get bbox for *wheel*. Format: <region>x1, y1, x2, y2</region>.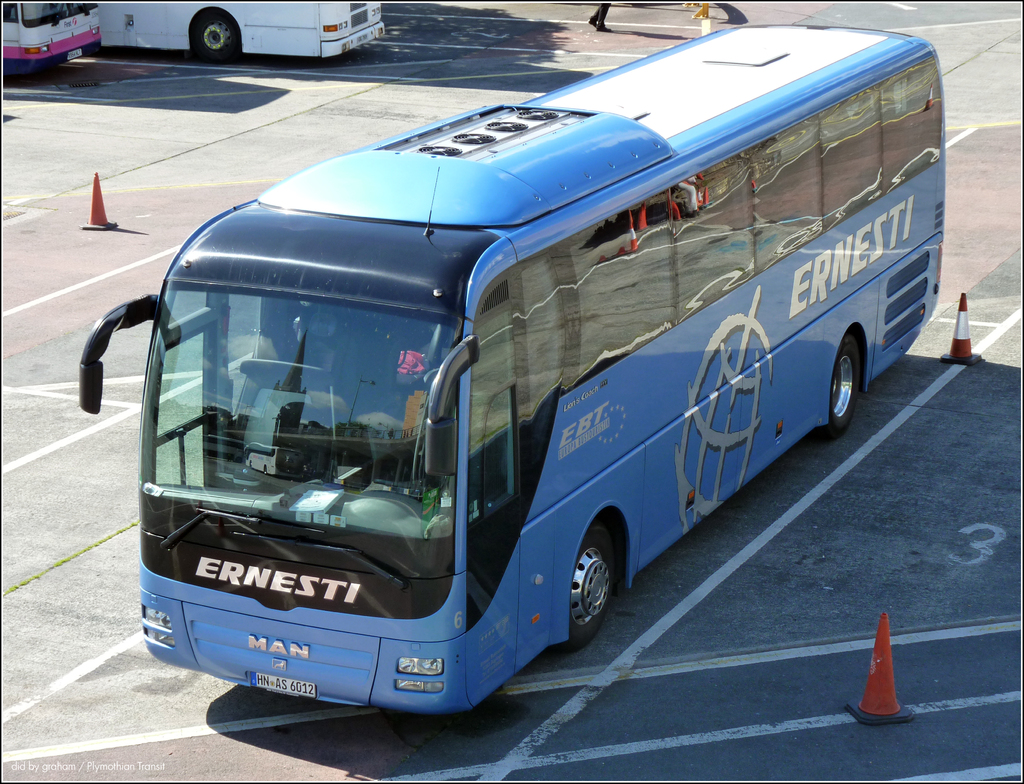
<region>189, 10, 242, 61</region>.
